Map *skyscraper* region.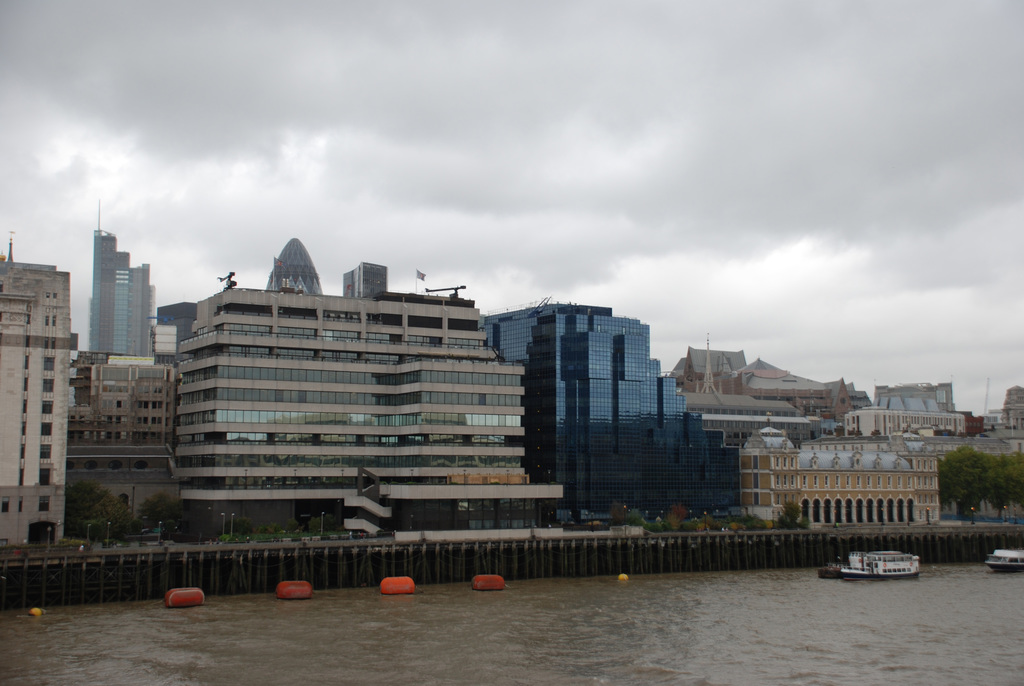
Mapped to {"x1": 497, "y1": 279, "x2": 693, "y2": 522}.
